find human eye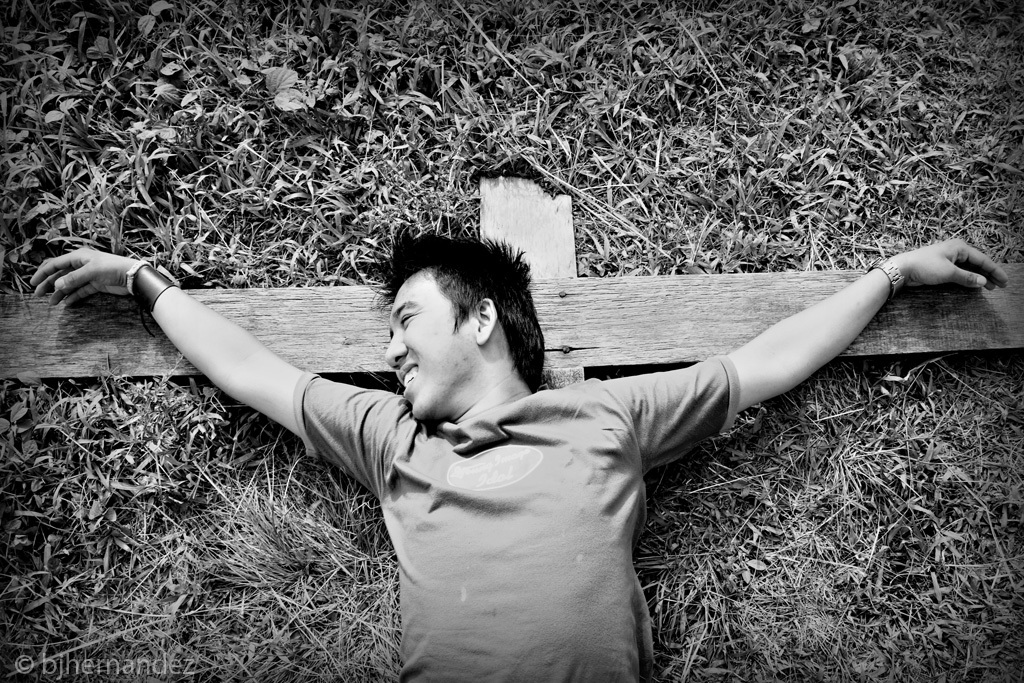
x1=398 y1=312 x2=414 y2=330
